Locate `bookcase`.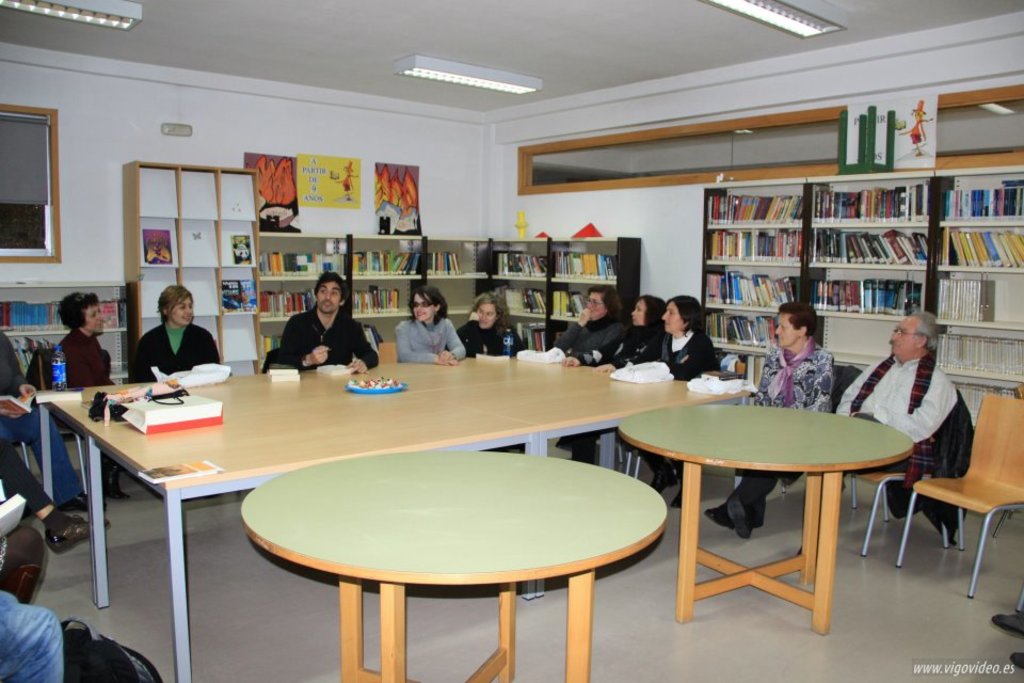
Bounding box: 700 176 954 350.
